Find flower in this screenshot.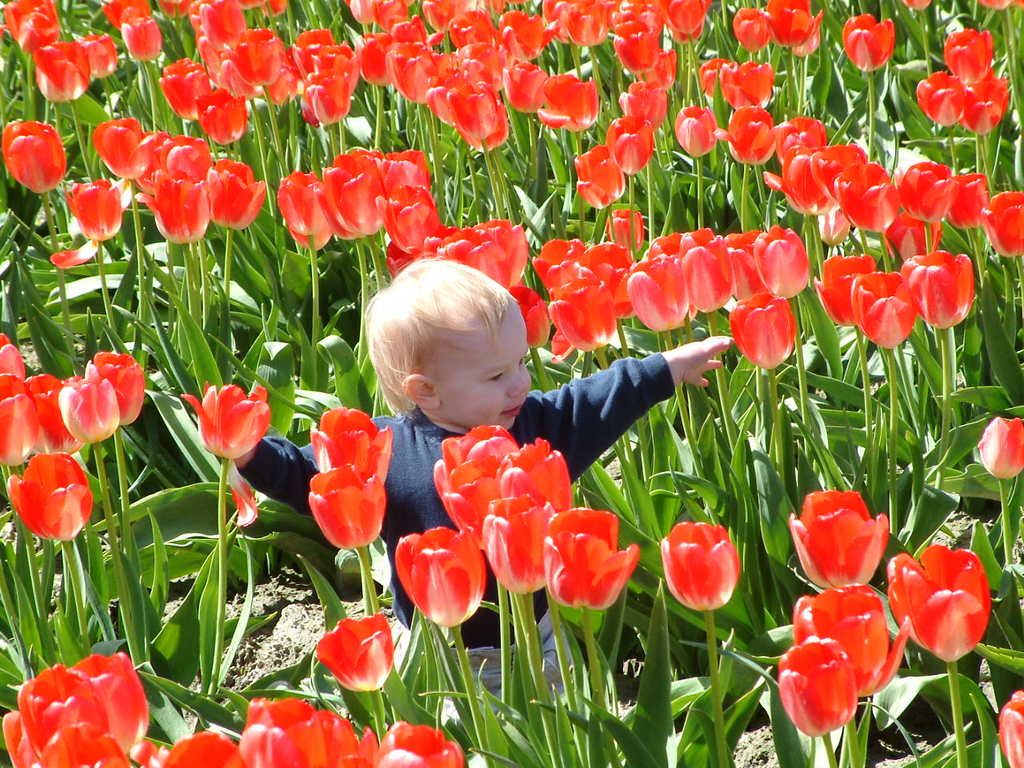
The bounding box for flower is detection(0, 117, 66, 198).
